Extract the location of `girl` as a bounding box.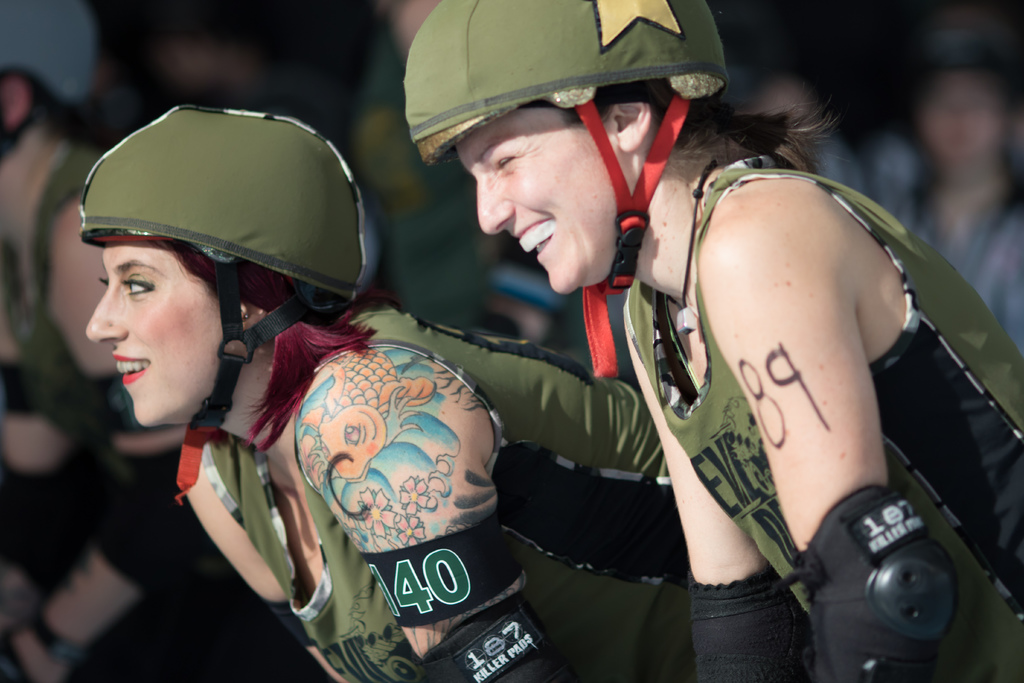
BBox(406, 0, 1023, 682).
